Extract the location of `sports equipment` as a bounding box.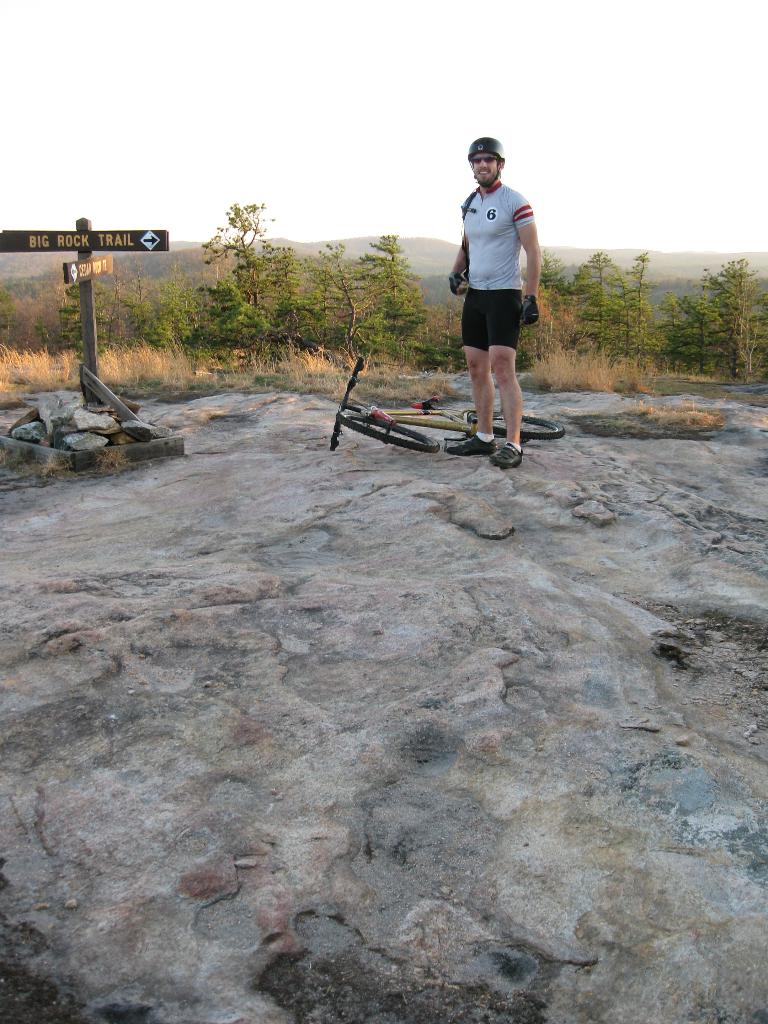
518, 294, 538, 326.
